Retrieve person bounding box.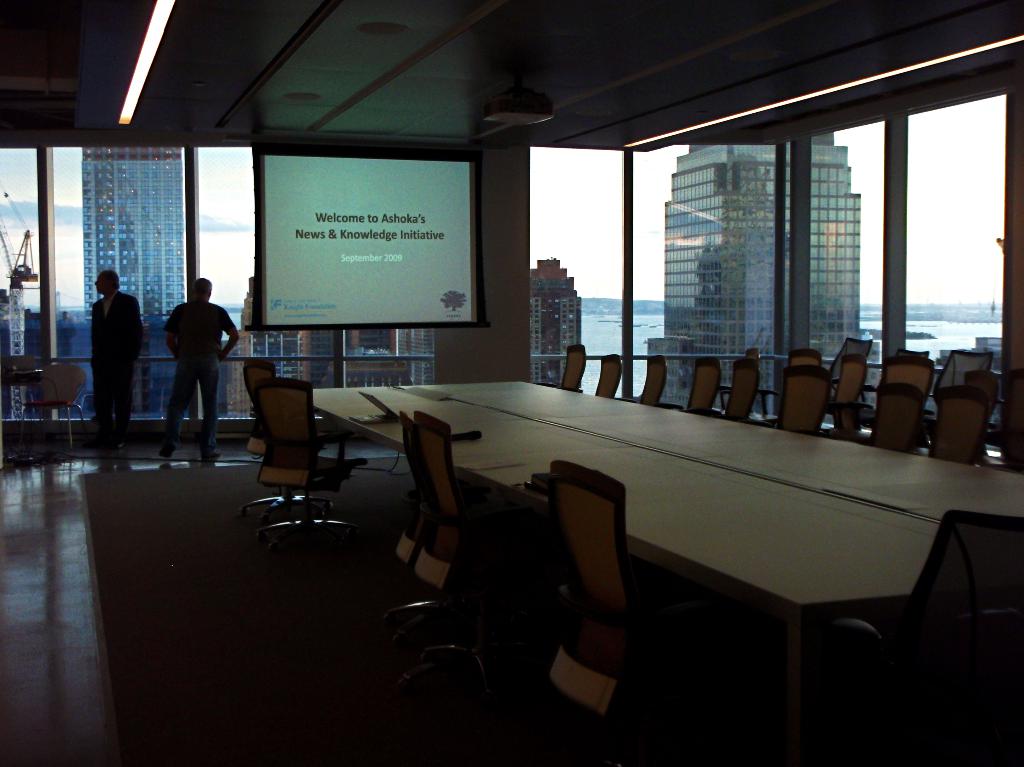
Bounding box: detection(91, 273, 143, 444).
